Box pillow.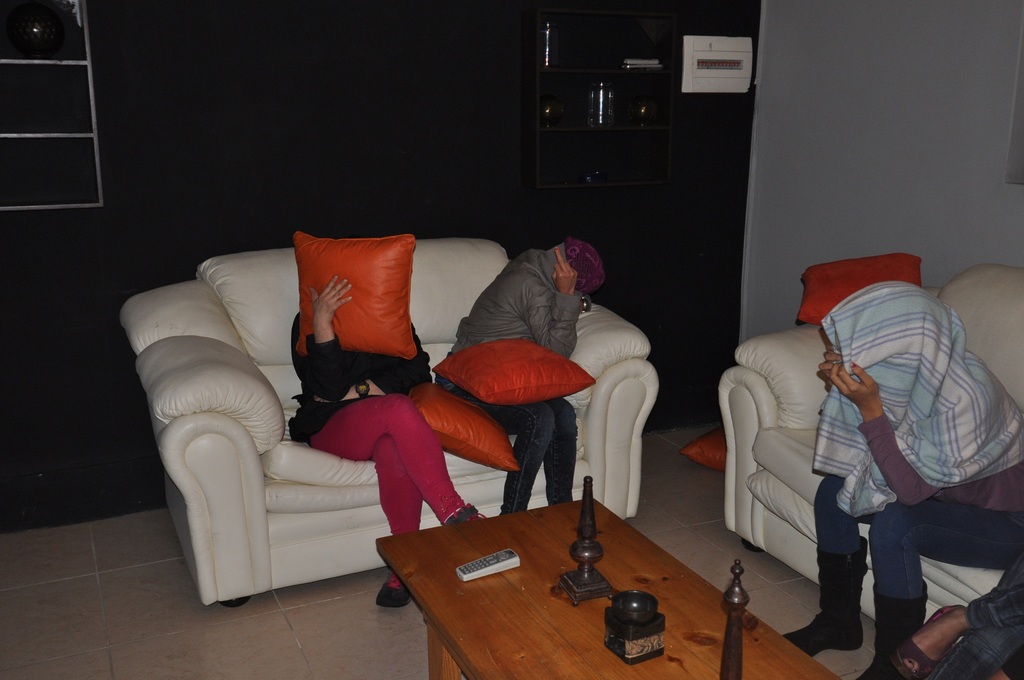
<box>442,331,617,403</box>.
